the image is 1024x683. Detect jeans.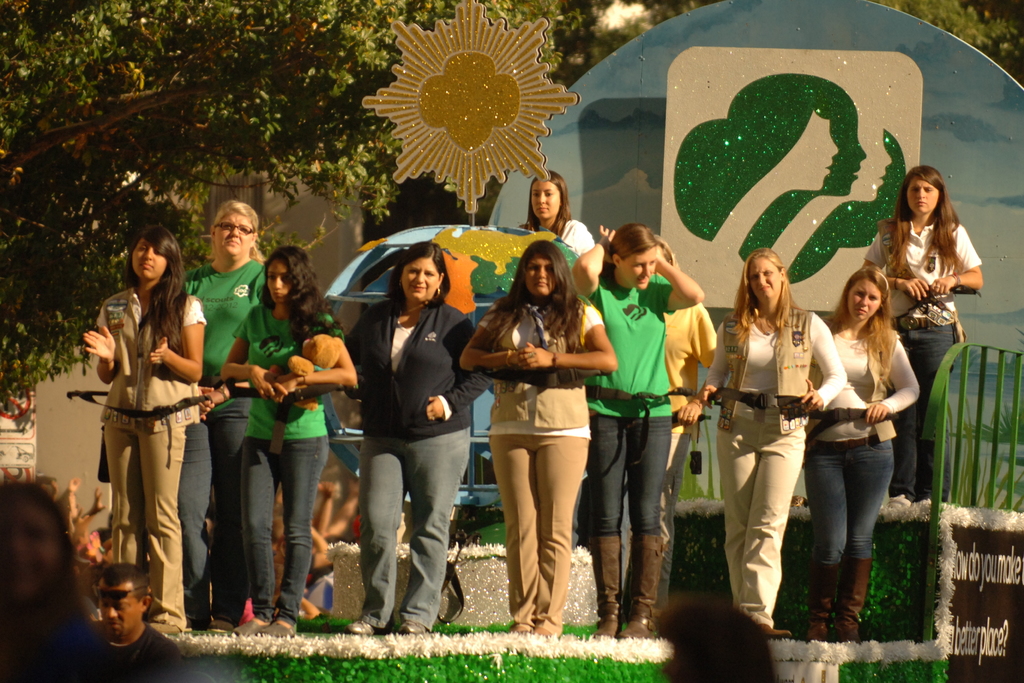
Detection: left=812, top=437, right=909, bottom=629.
